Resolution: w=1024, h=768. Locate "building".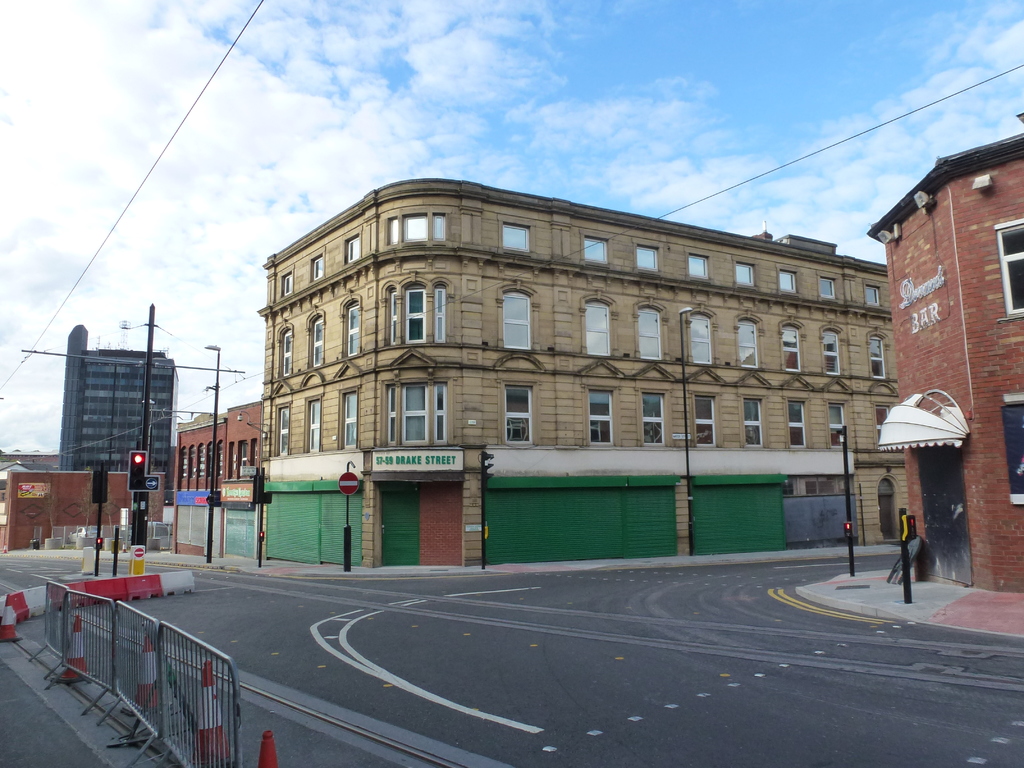
x1=54, y1=323, x2=173, y2=479.
